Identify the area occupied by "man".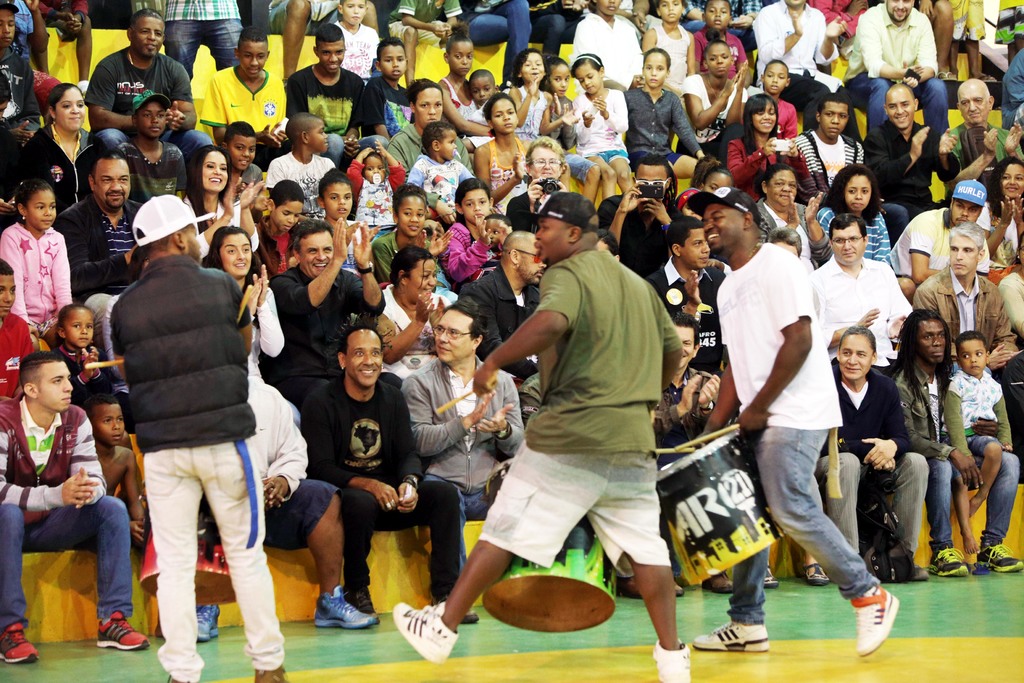
Area: bbox(691, 184, 901, 657).
